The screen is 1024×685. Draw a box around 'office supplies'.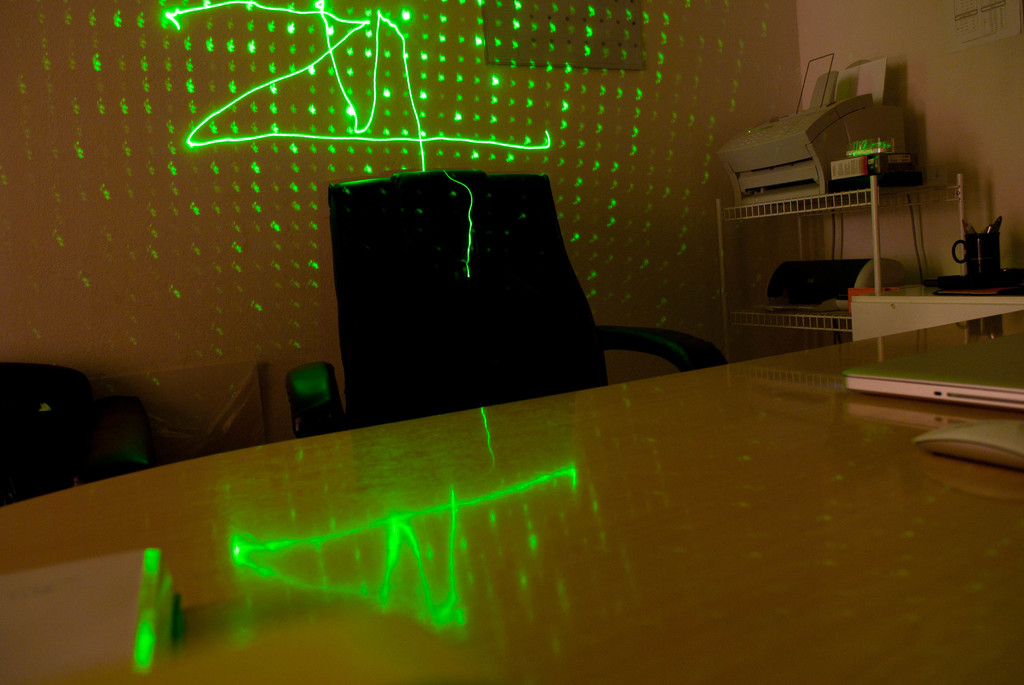
<bbox>950, 216, 998, 269</bbox>.
